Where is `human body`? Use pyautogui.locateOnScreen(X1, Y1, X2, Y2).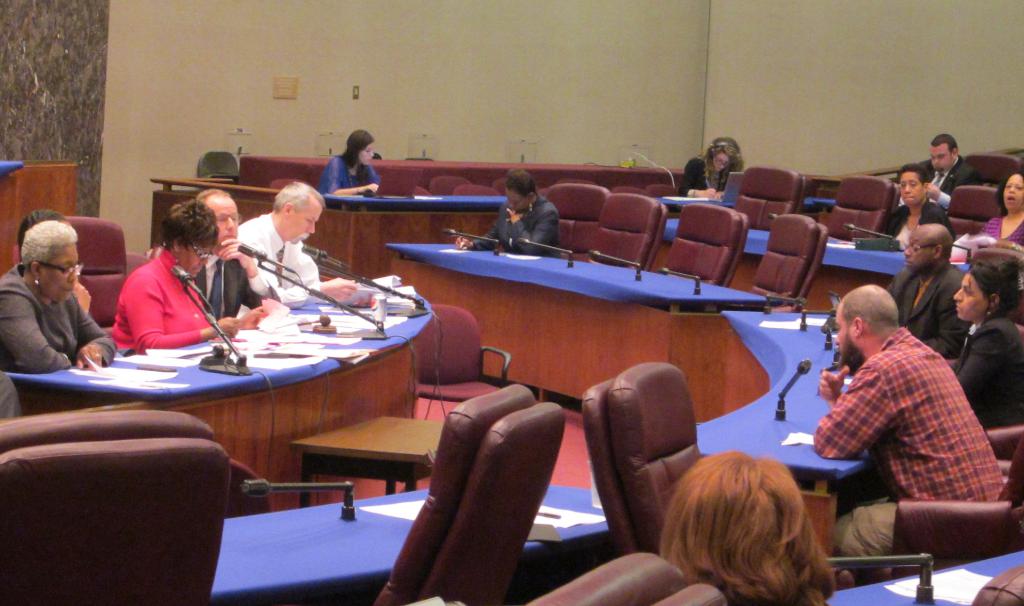
pyautogui.locateOnScreen(886, 215, 976, 378).
